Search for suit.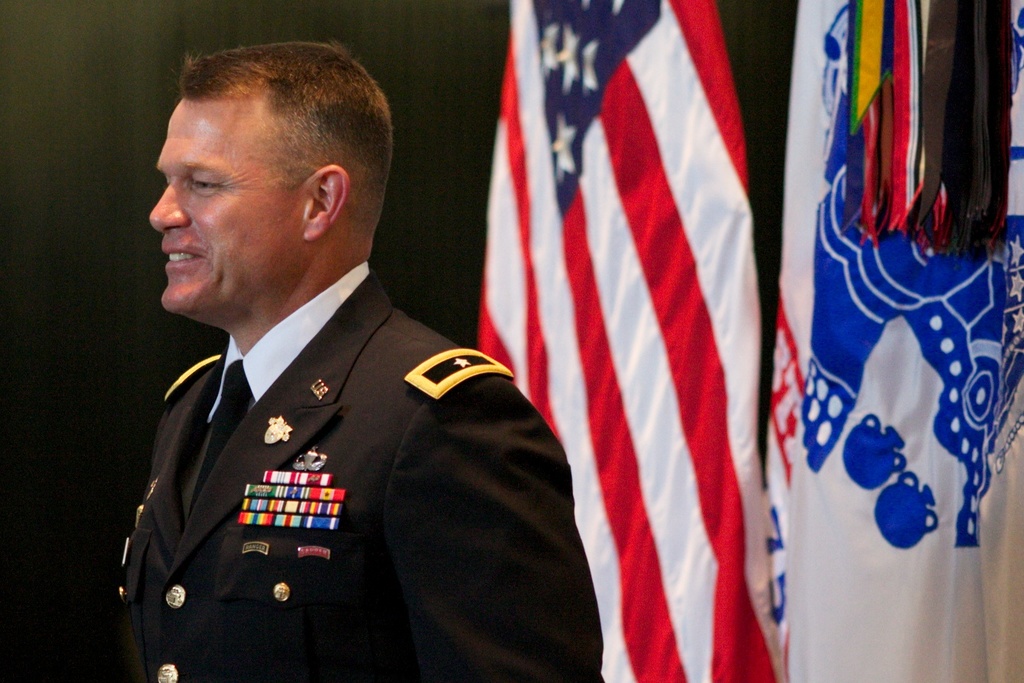
Found at 117,268,603,681.
